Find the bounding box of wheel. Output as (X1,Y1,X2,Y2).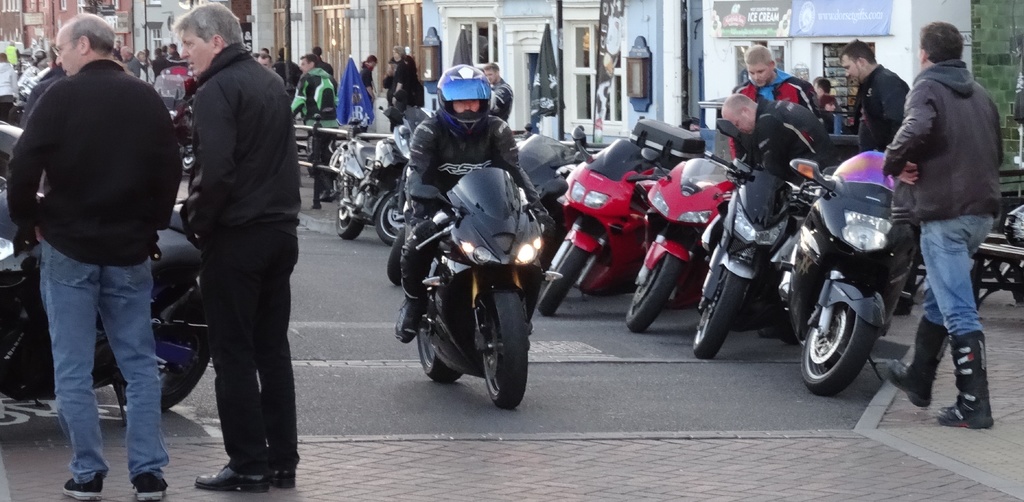
(694,273,744,360).
